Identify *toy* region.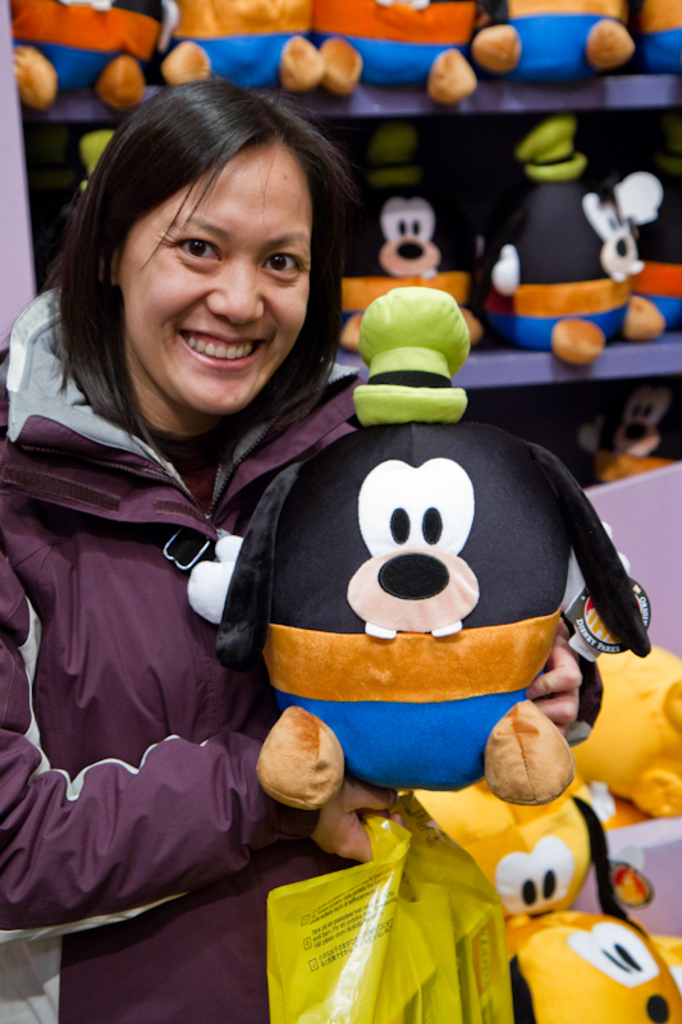
Region: region(458, 0, 628, 86).
